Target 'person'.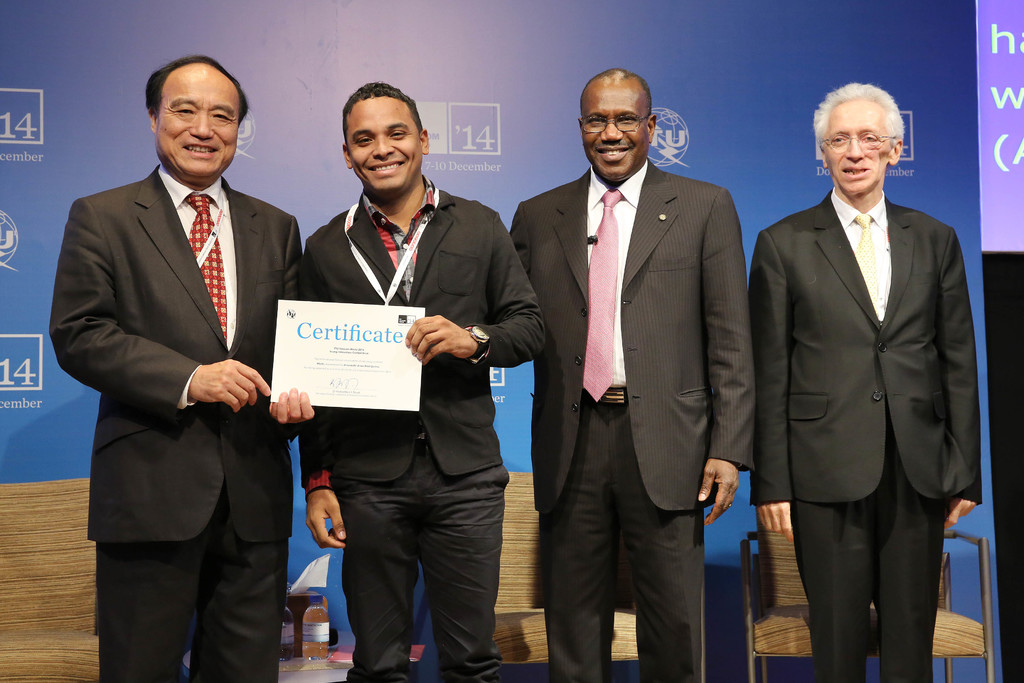
Target region: region(303, 79, 545, 682).
